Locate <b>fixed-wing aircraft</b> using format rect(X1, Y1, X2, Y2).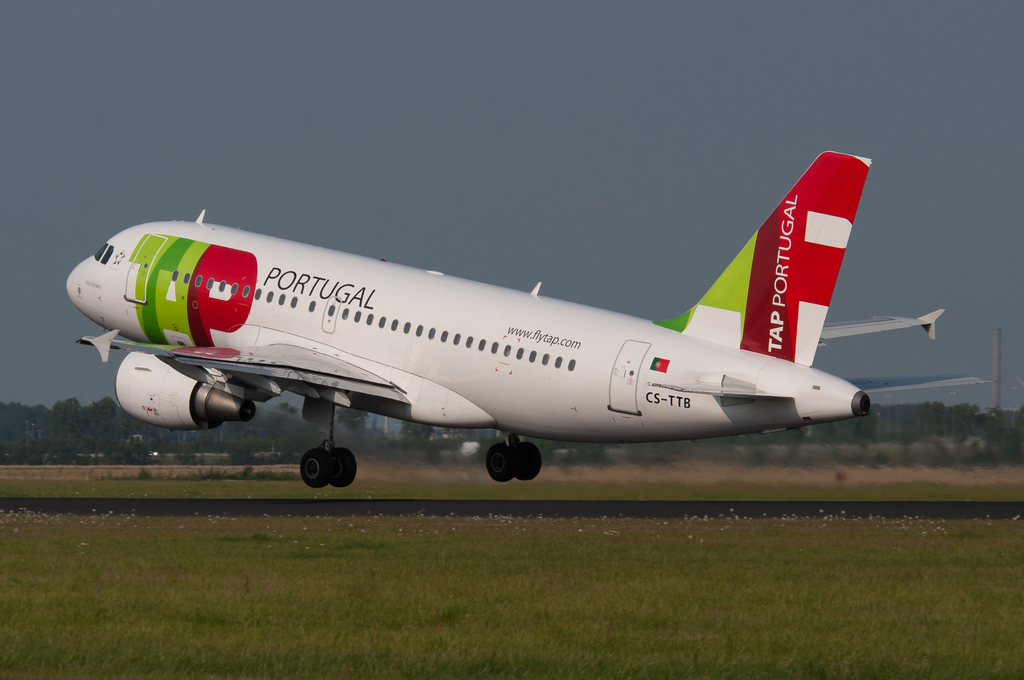
rect(846, 370, 993, 401).
